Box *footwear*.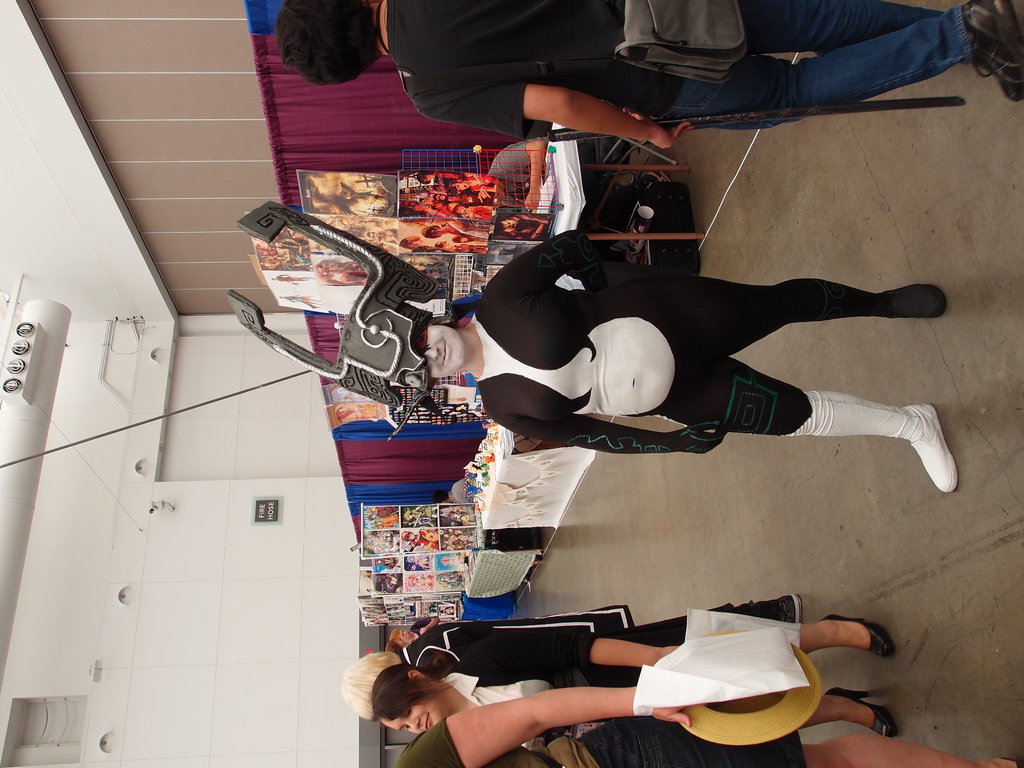
<bbox>824, 685, 901, 741</bbox>.
